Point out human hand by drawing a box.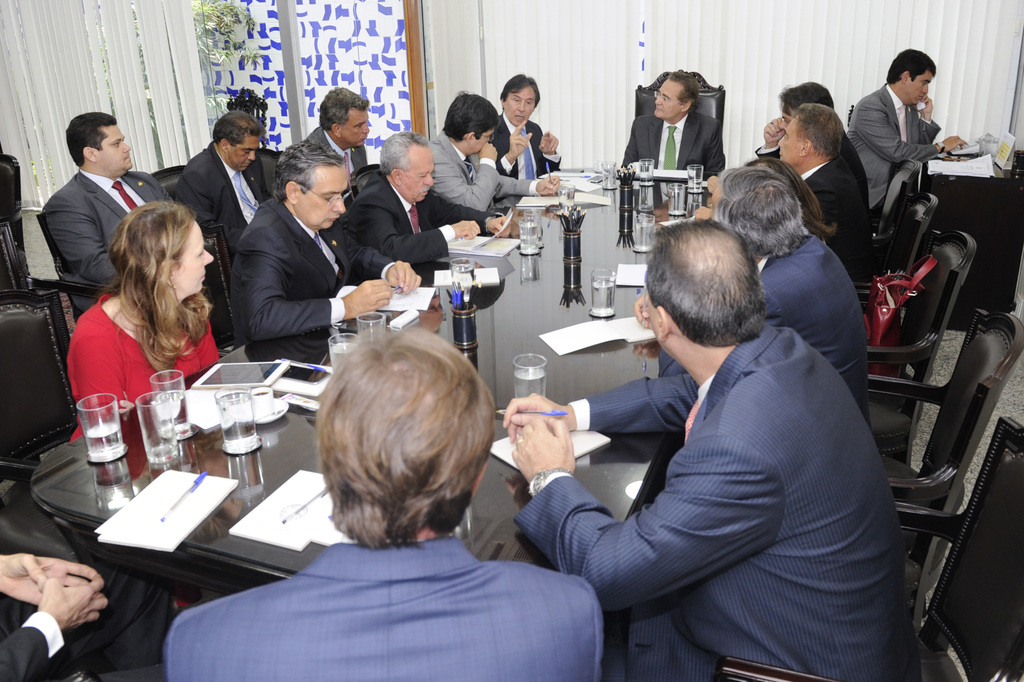
[452, 219, 484, 238].
